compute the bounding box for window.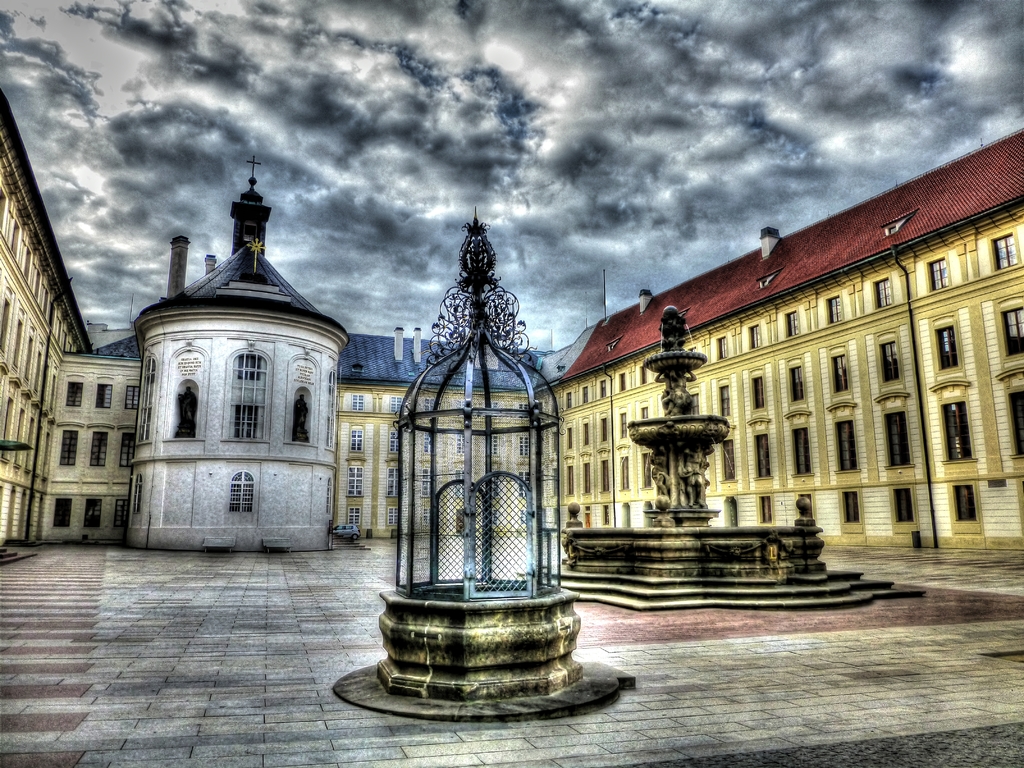
600, 460, 611, 492.
